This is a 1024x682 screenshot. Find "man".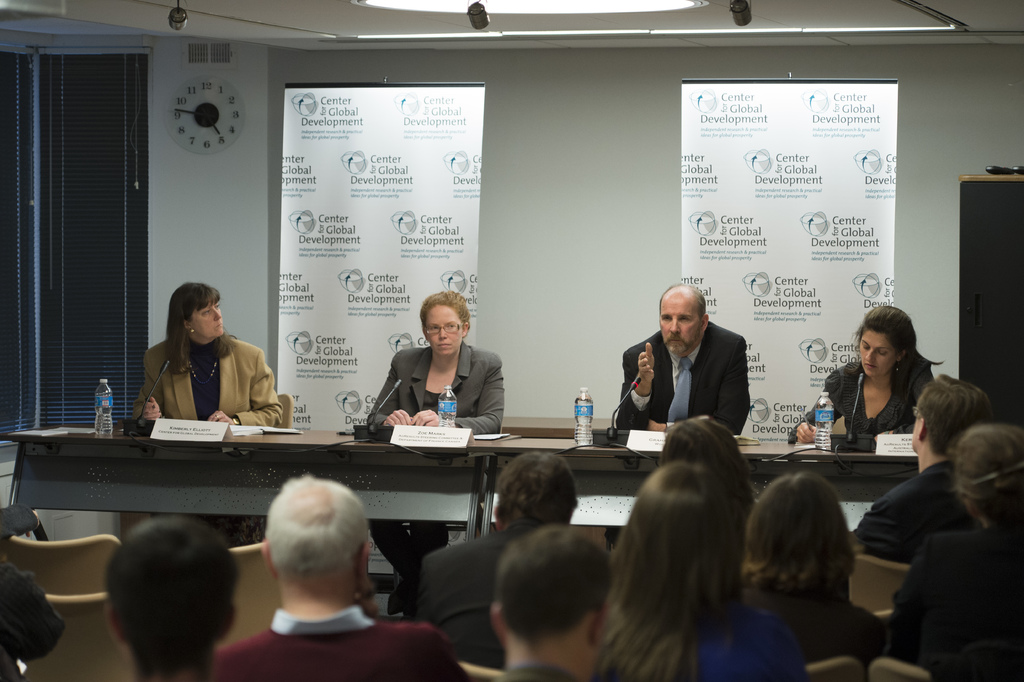
Bounding box: 474 520 614 679.
